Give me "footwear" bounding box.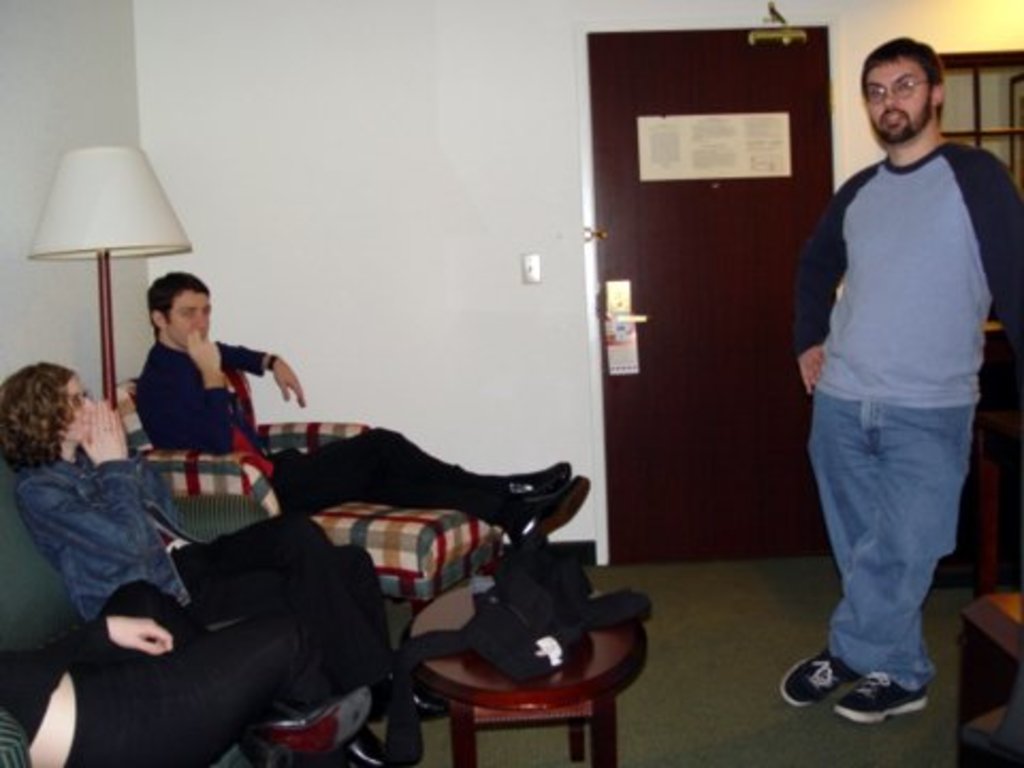
<bbox>836, 670, 932, 723</bbox>.
